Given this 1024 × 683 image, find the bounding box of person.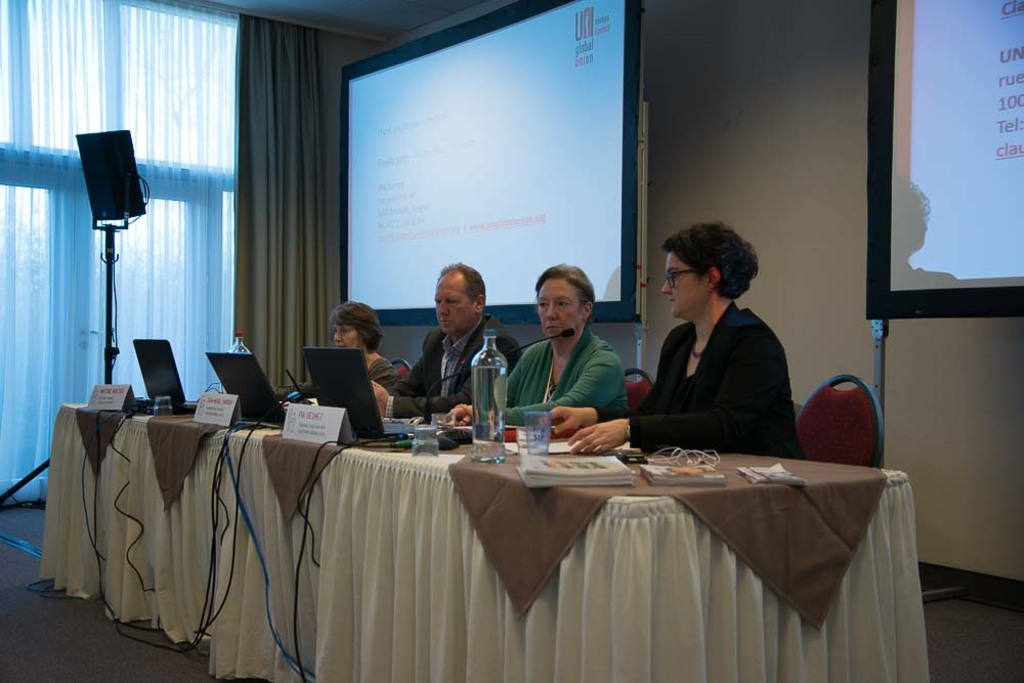
<box>323,295,401,395</box>.
